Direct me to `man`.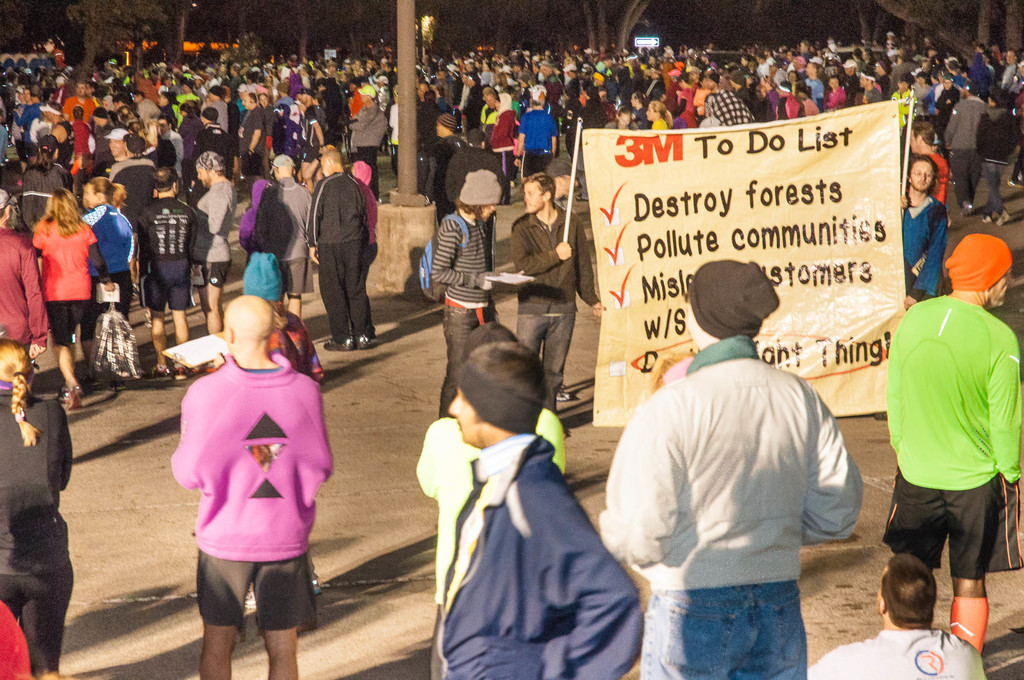
Direction: [806, 555, 988, 679].
